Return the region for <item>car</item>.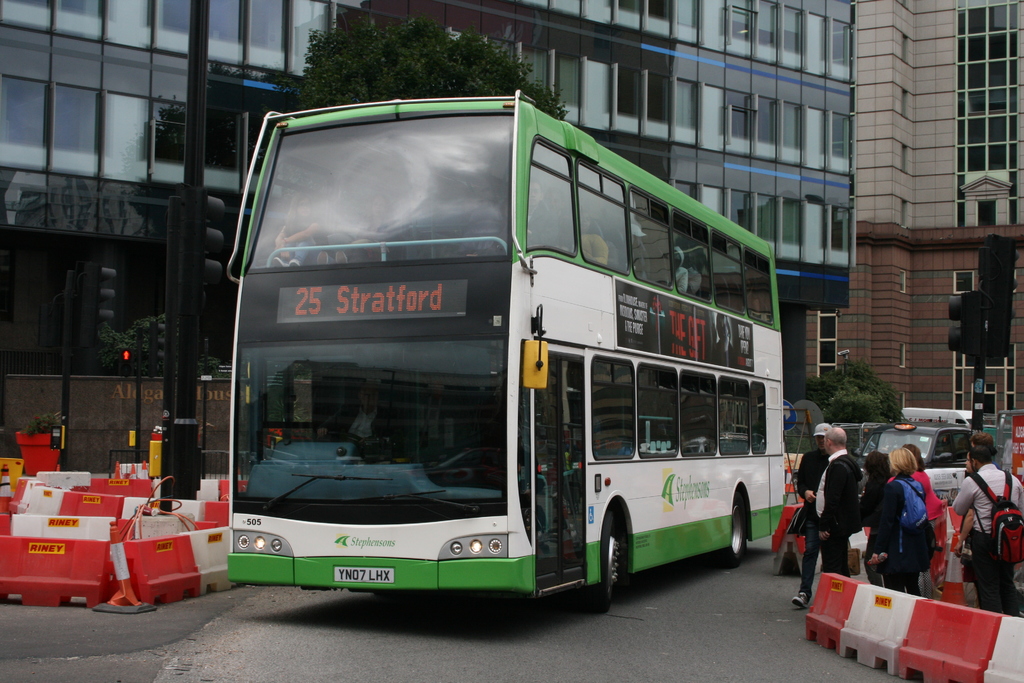
(862, 424, 986, 509).
